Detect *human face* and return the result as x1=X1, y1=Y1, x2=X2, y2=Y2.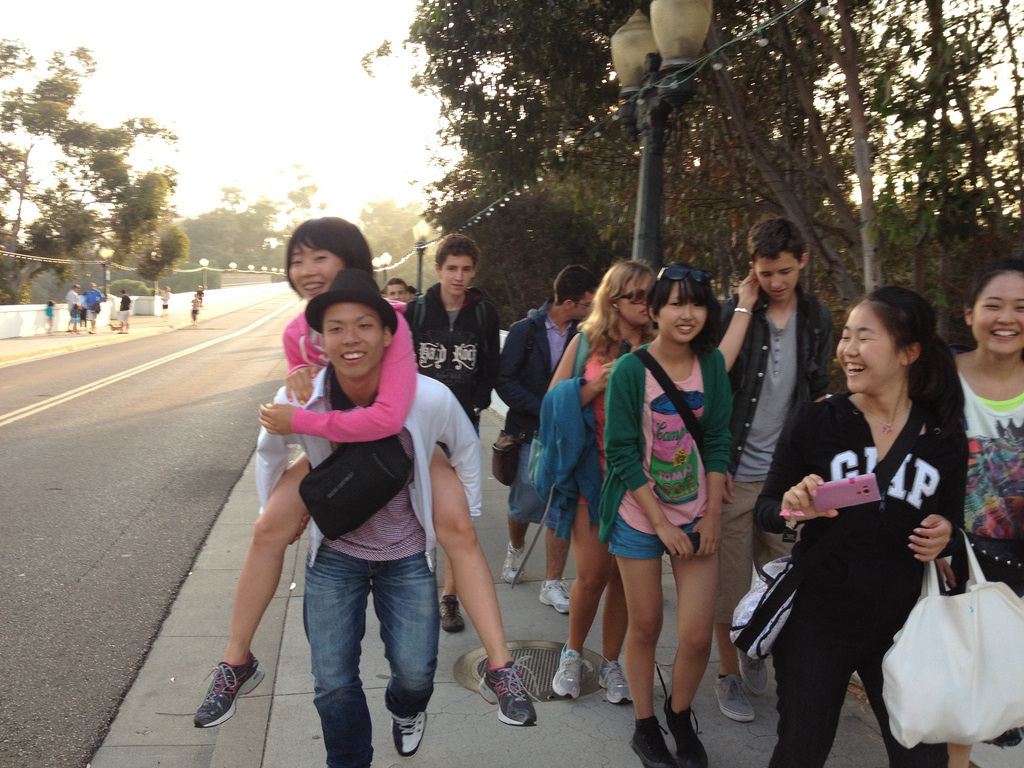
x1=320, y1=307, x2=386, y2=381.
